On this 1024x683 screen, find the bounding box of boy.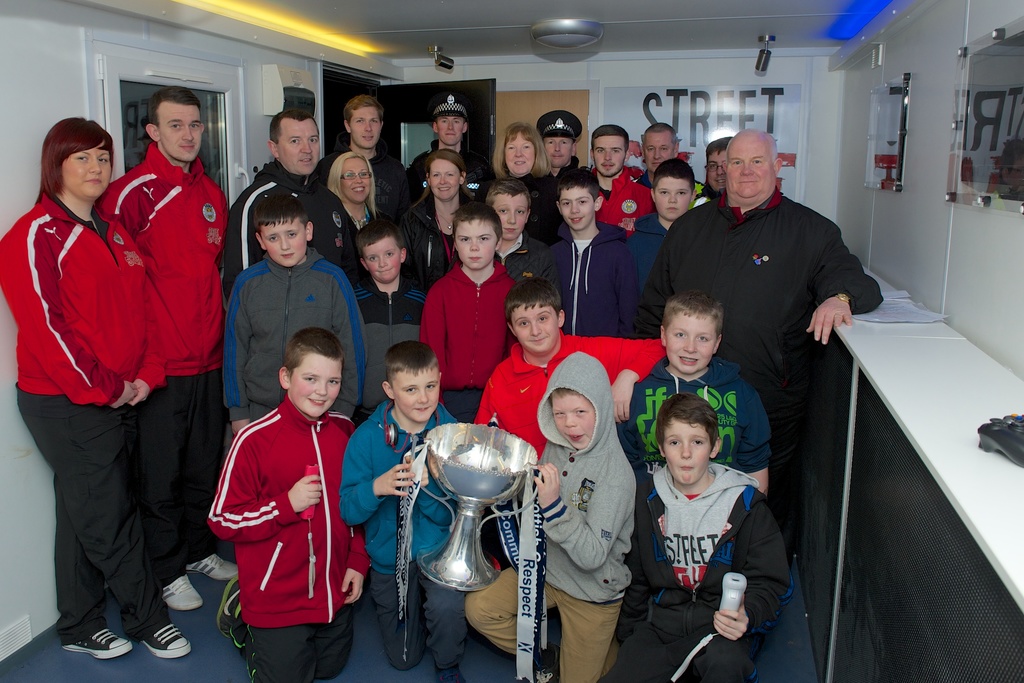
Bounding box: {"left": 518, "top": 176, "right": 632, "bottom": 331}.
